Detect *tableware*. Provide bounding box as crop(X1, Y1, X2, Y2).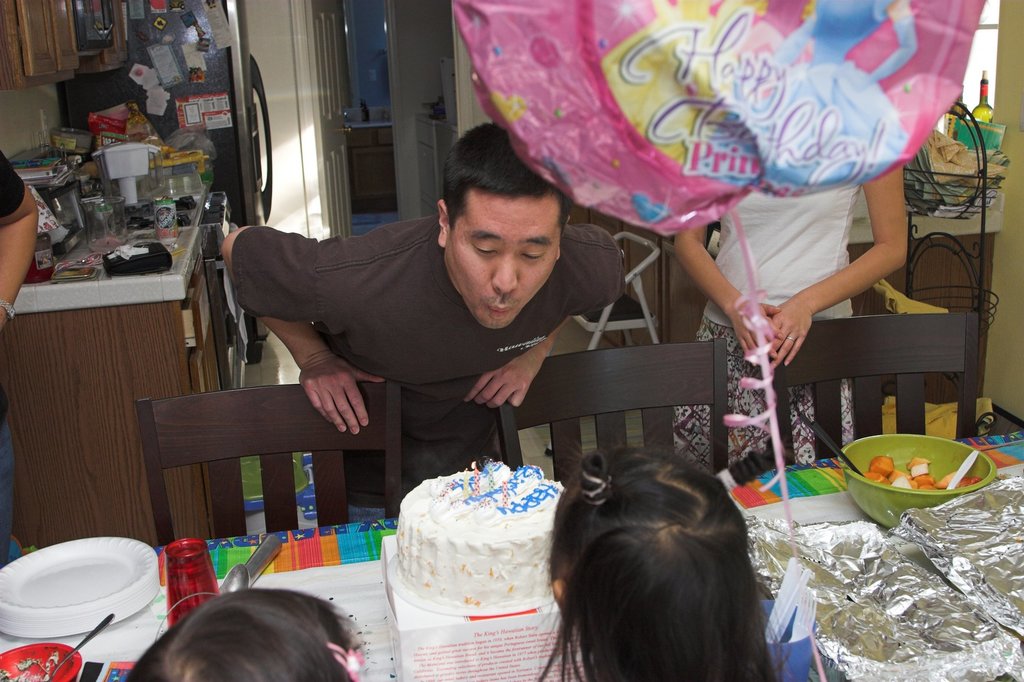
crop(838, 433, 1001, 532).
